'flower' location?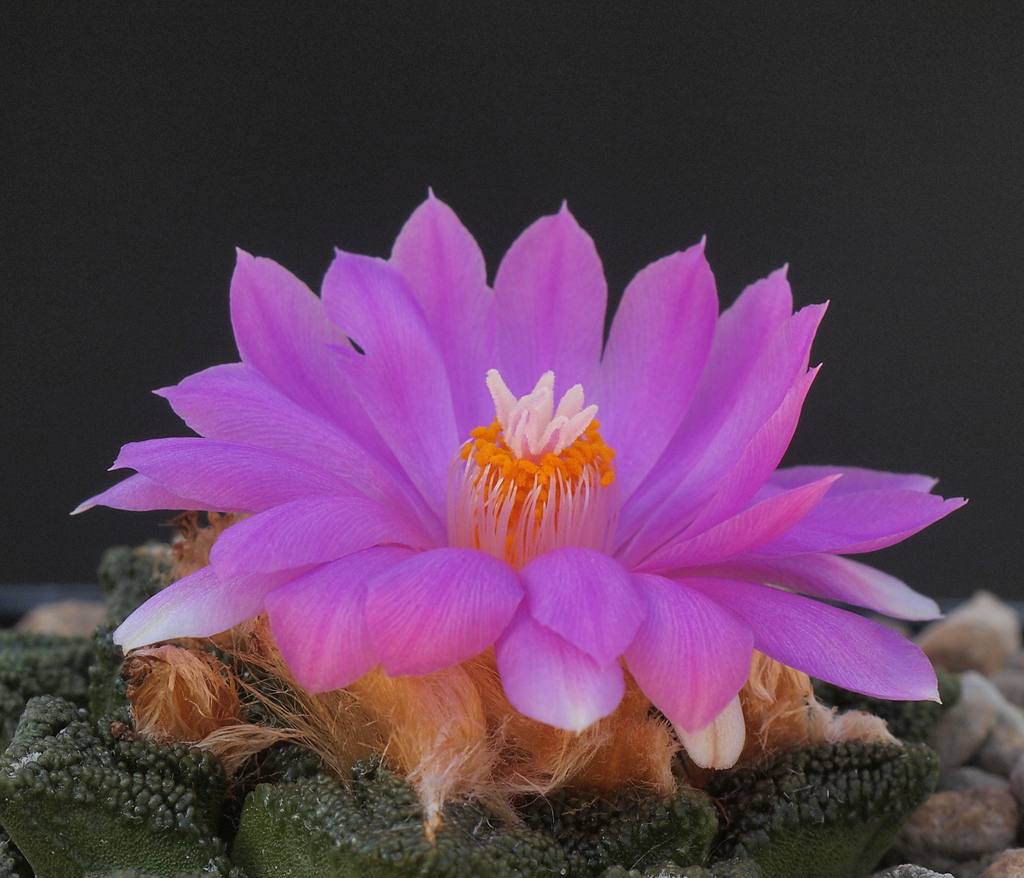
(x1=76, y1=198, x2=949, y2=817)
